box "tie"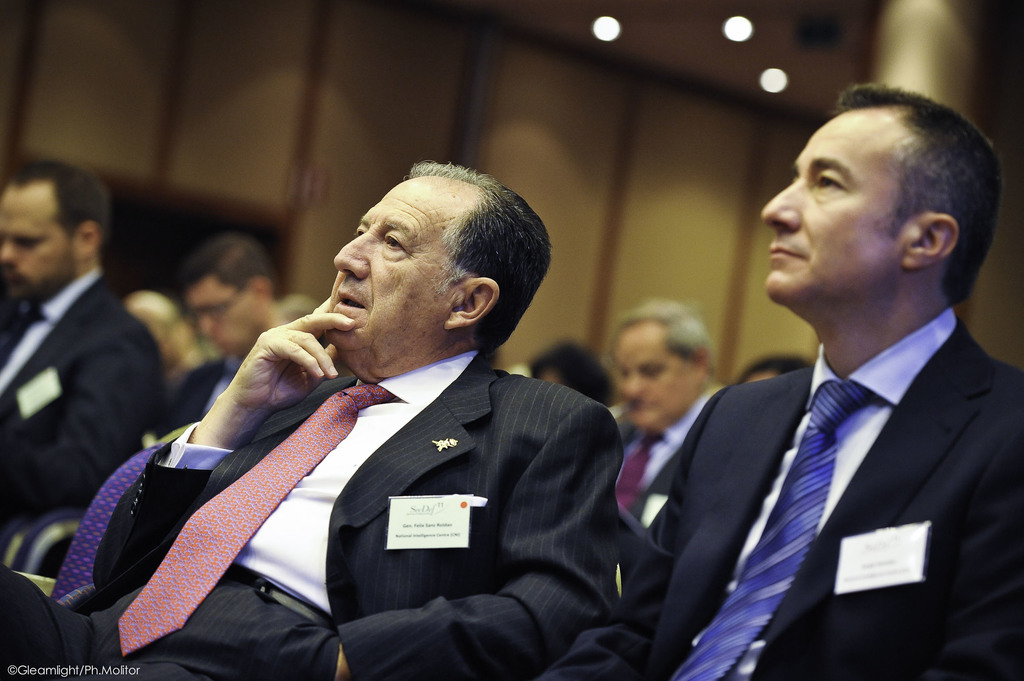
<bbox>115, 378, 399, 661</bbox>
